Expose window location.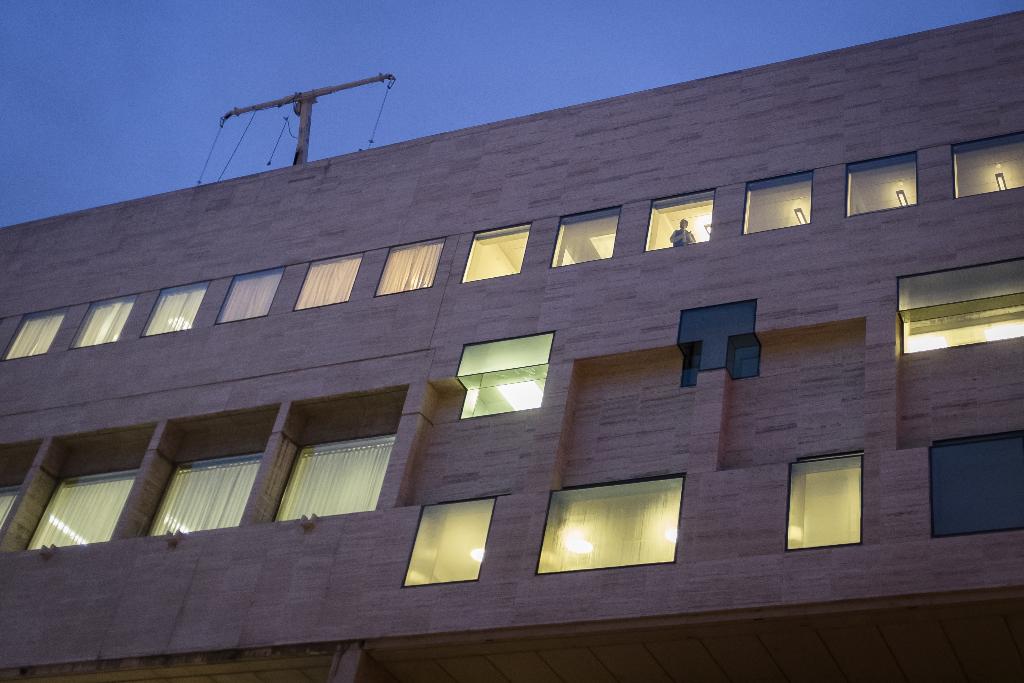
Exposed at (left=0, top=484, right=22, bottom=534).
